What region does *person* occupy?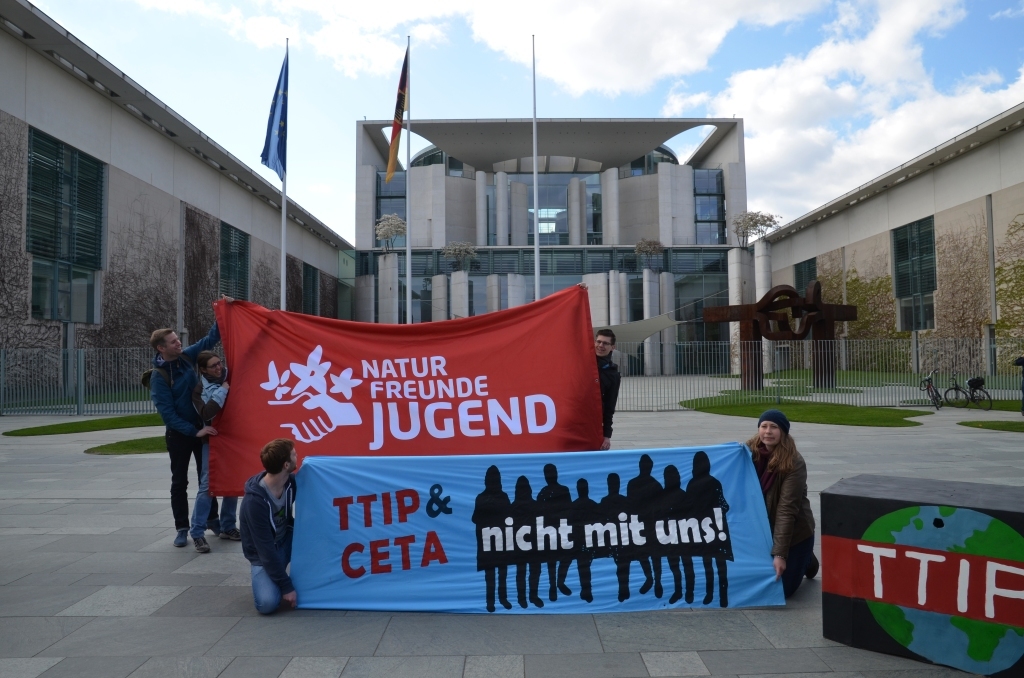
bbox(507, 474, 542, 610).
